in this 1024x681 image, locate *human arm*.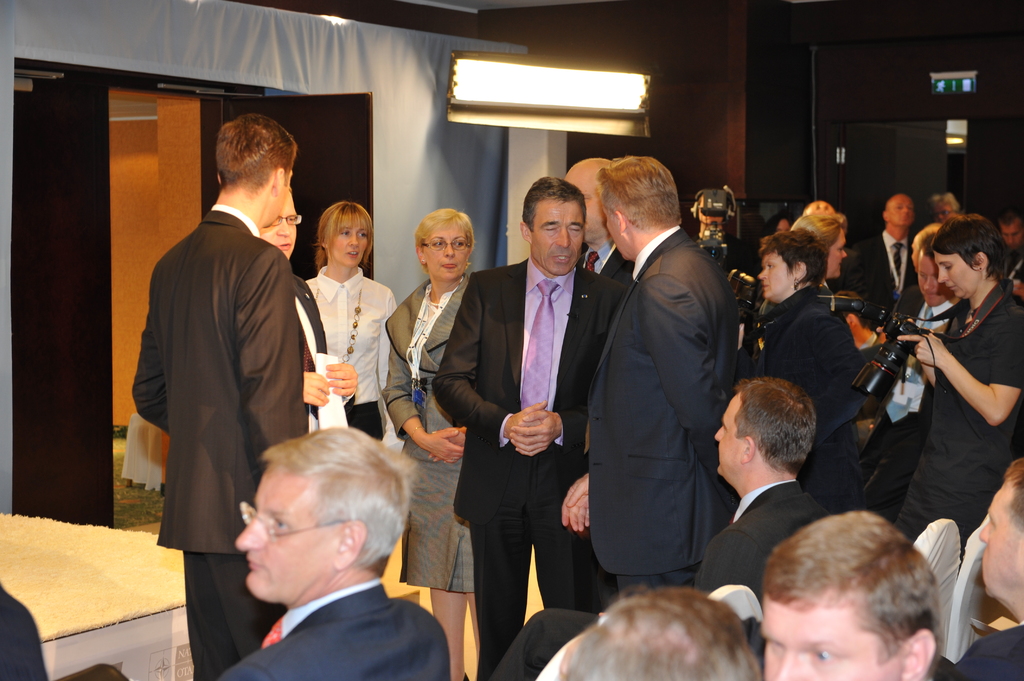
Bounding box: Rect(500, 410, 582, 456).
